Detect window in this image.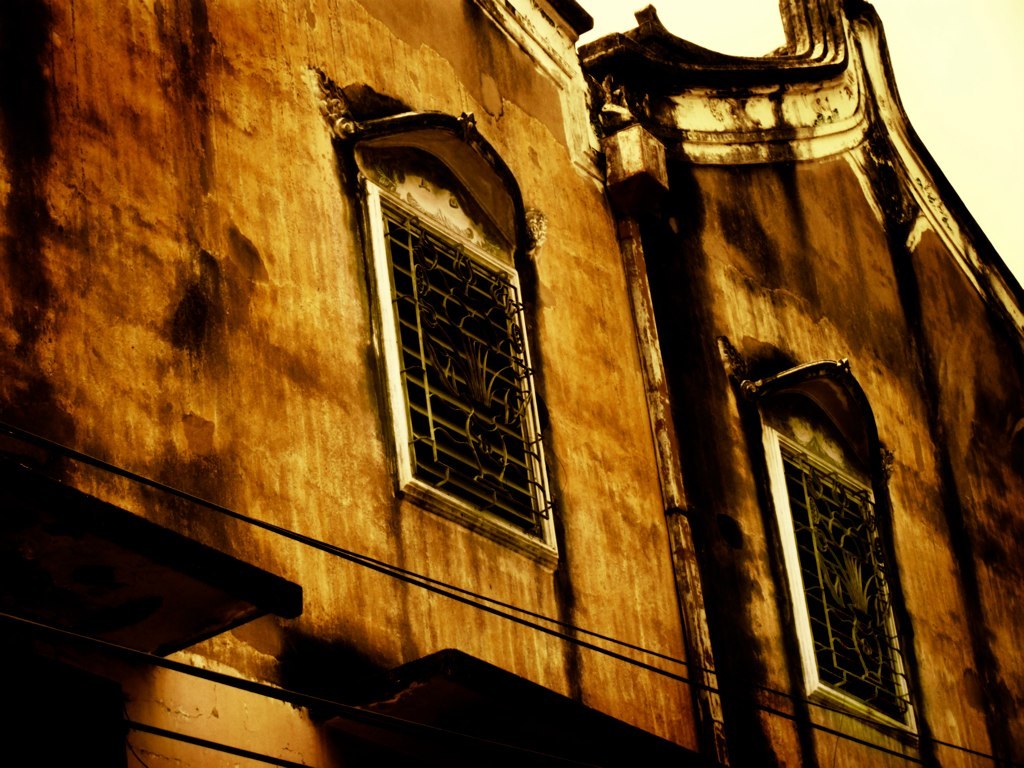
Detection: Rect(779, 436, 915, 728).
